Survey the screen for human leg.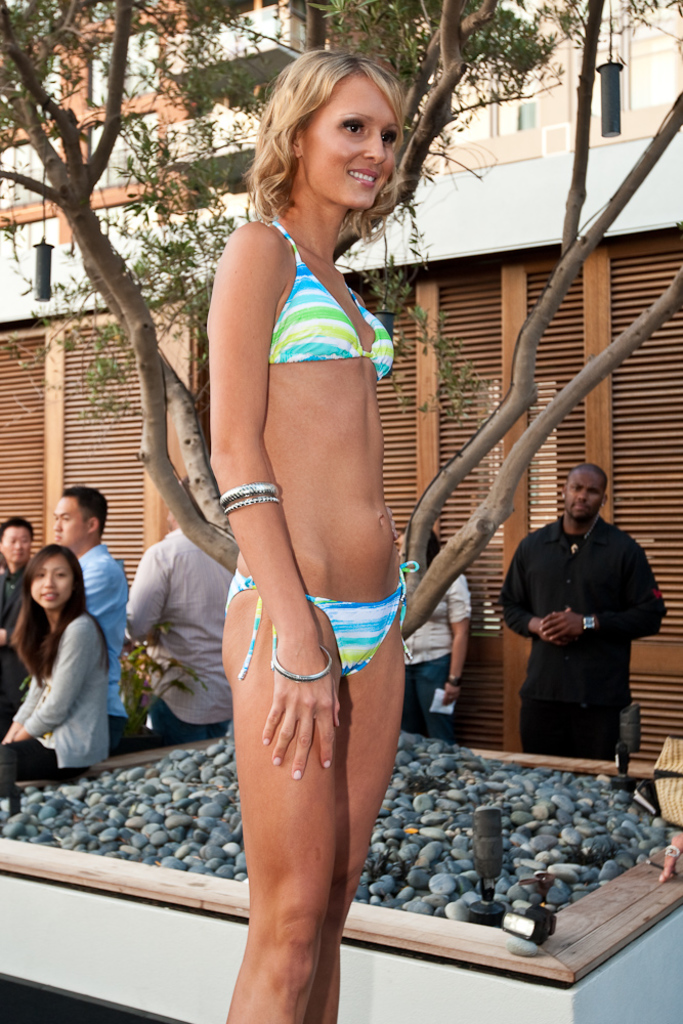
Survey found: 401:656:421:731.
